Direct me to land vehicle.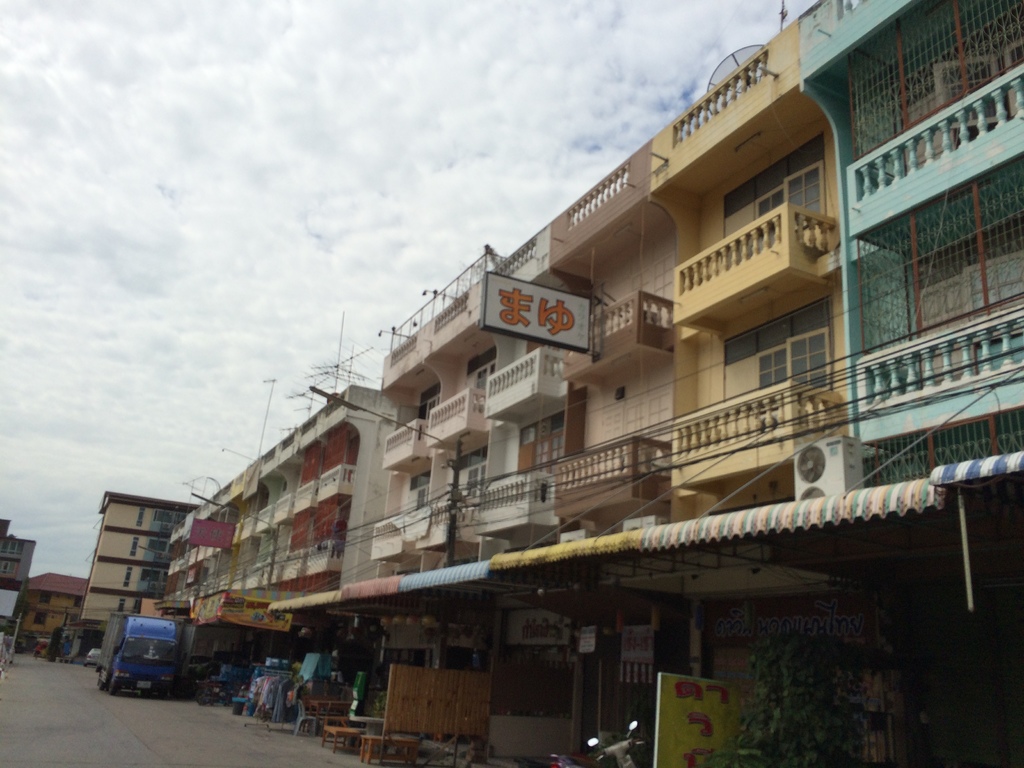
Direction: pyautogui.locateOnScreen(84, 620, 191, 701).
